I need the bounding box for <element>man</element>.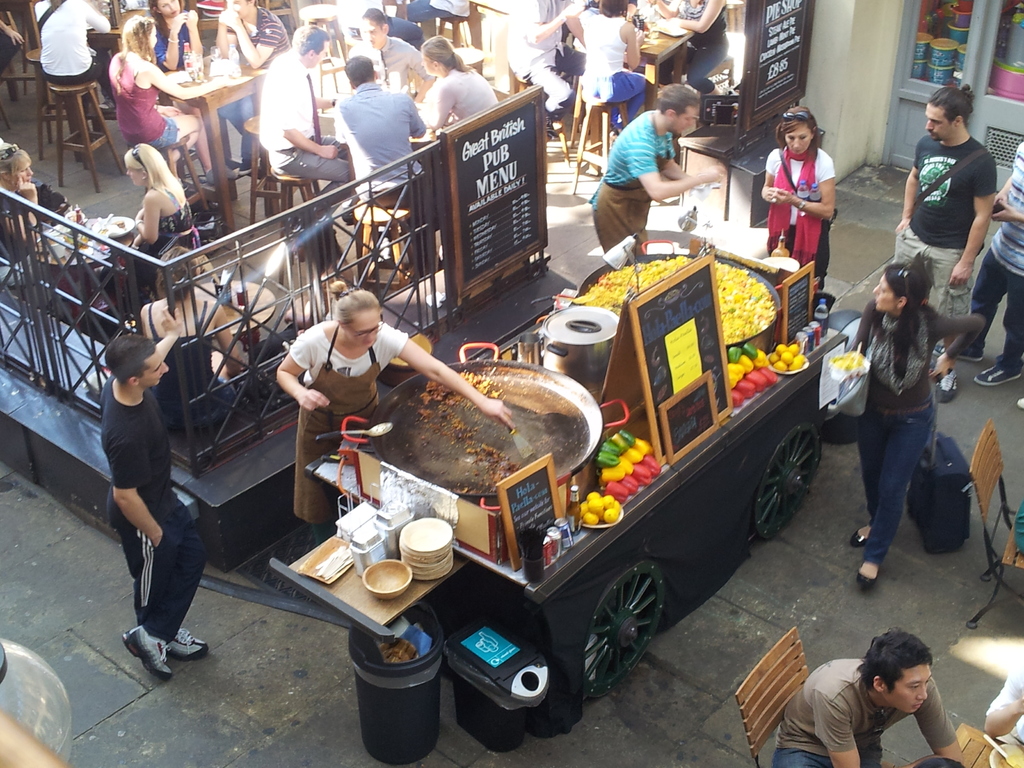
Here it is: bbox=[501, 0, 588, 149].
